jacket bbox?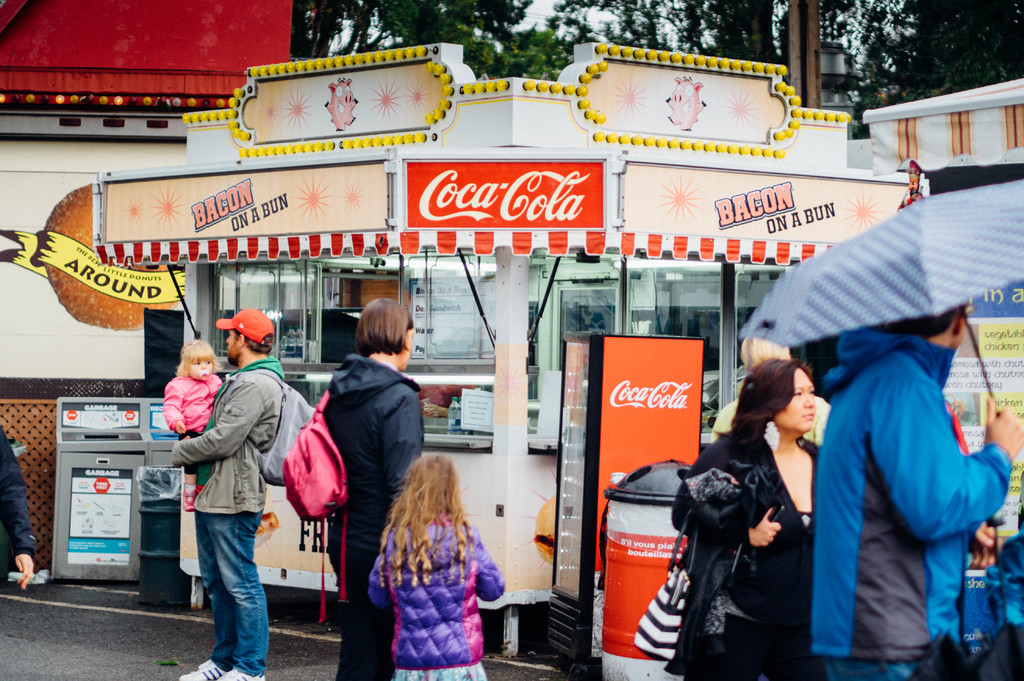
BBox(319, 354, 426, 552)
